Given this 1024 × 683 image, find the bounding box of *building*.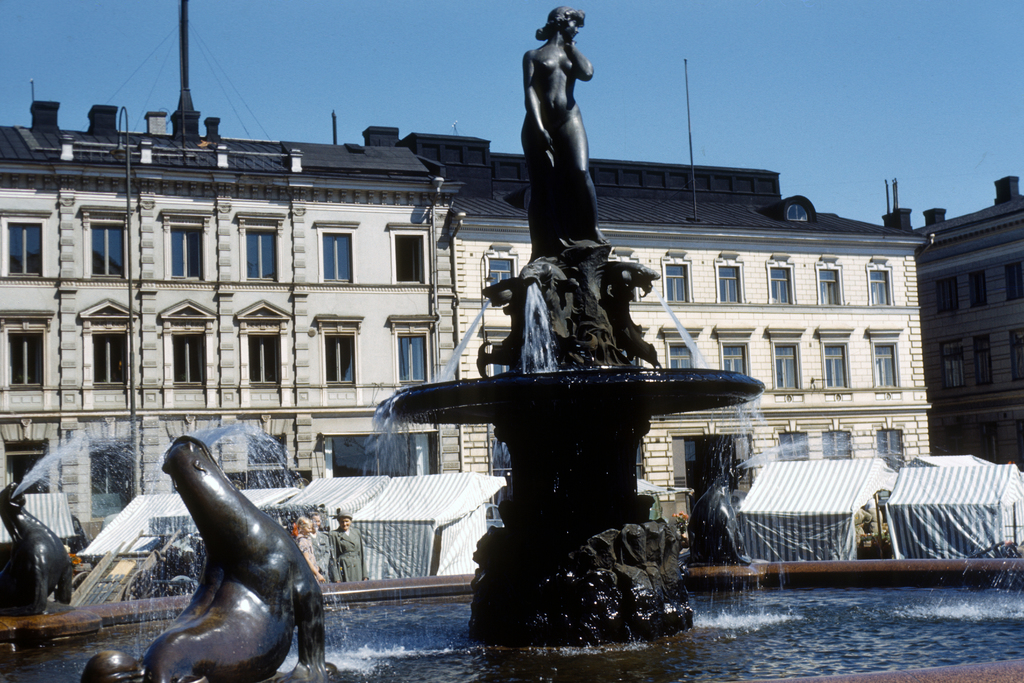
bbox(0, 0, 465, 534).
